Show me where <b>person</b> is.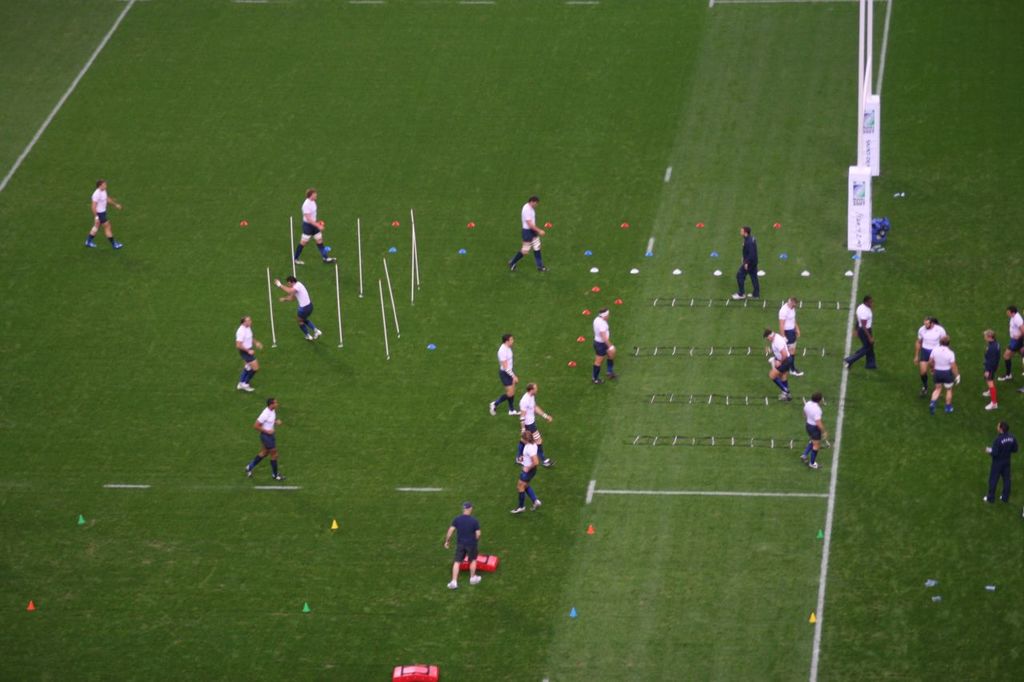
<b>person</b> is at BBox(86, 180, 126, 254).
